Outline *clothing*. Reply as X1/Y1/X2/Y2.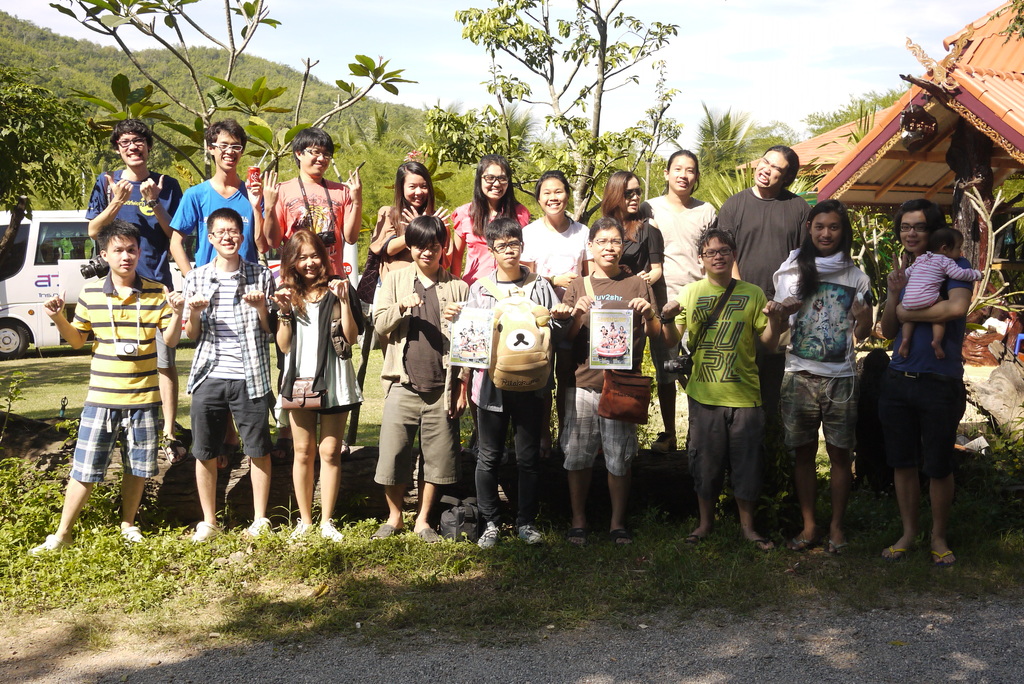
371/204/460/253.
